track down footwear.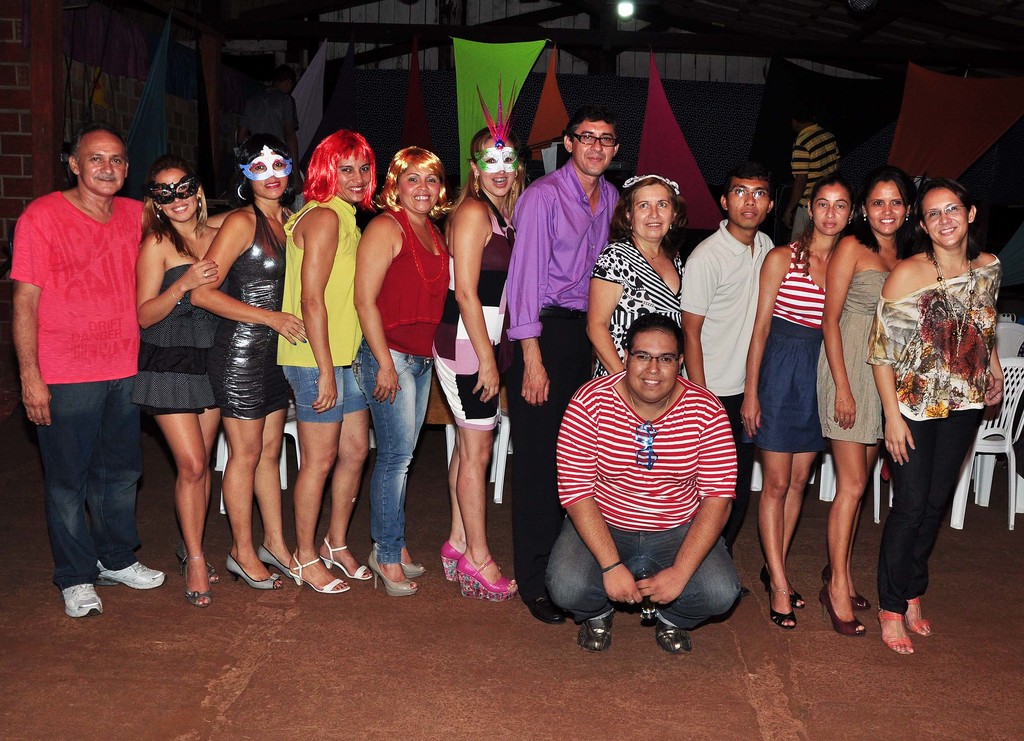
Tracked to (253,543,296,574).
